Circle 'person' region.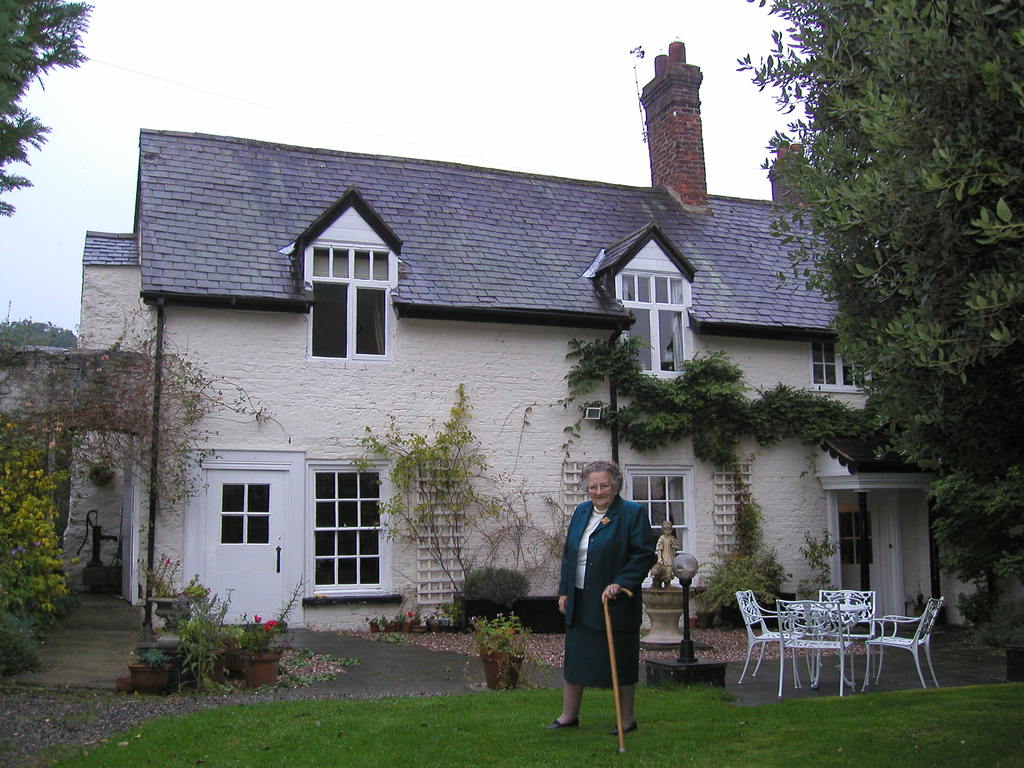
Region: crop(654, 520, 682, 585).
